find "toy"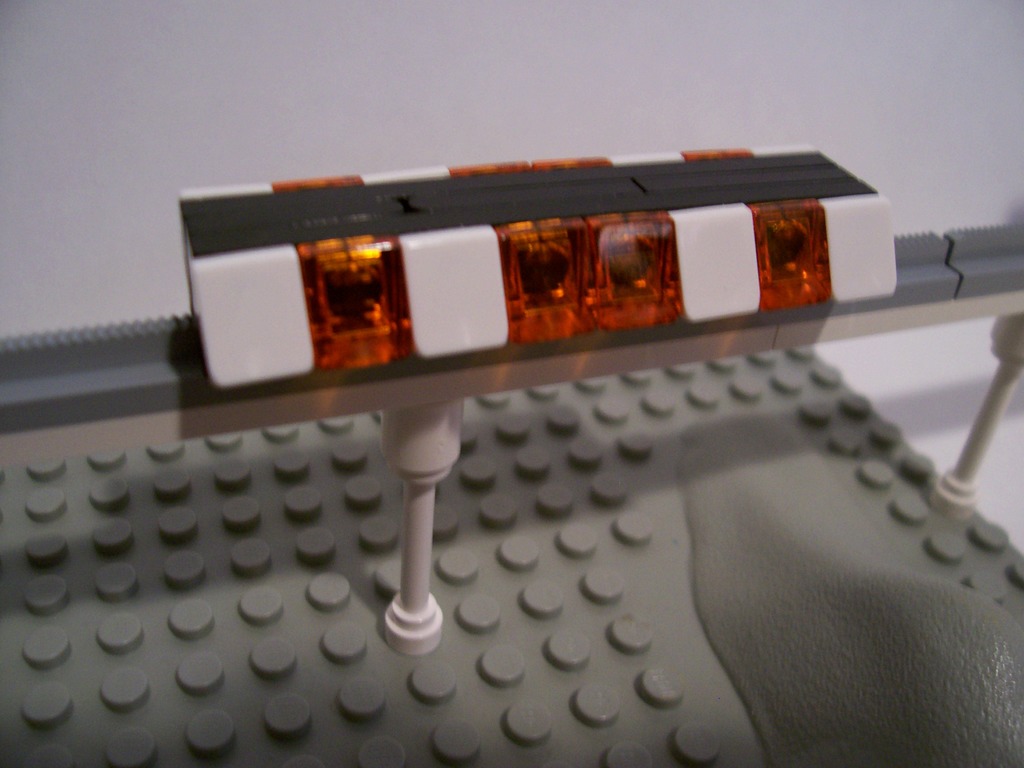
region(0, 140, 1023, 767)
